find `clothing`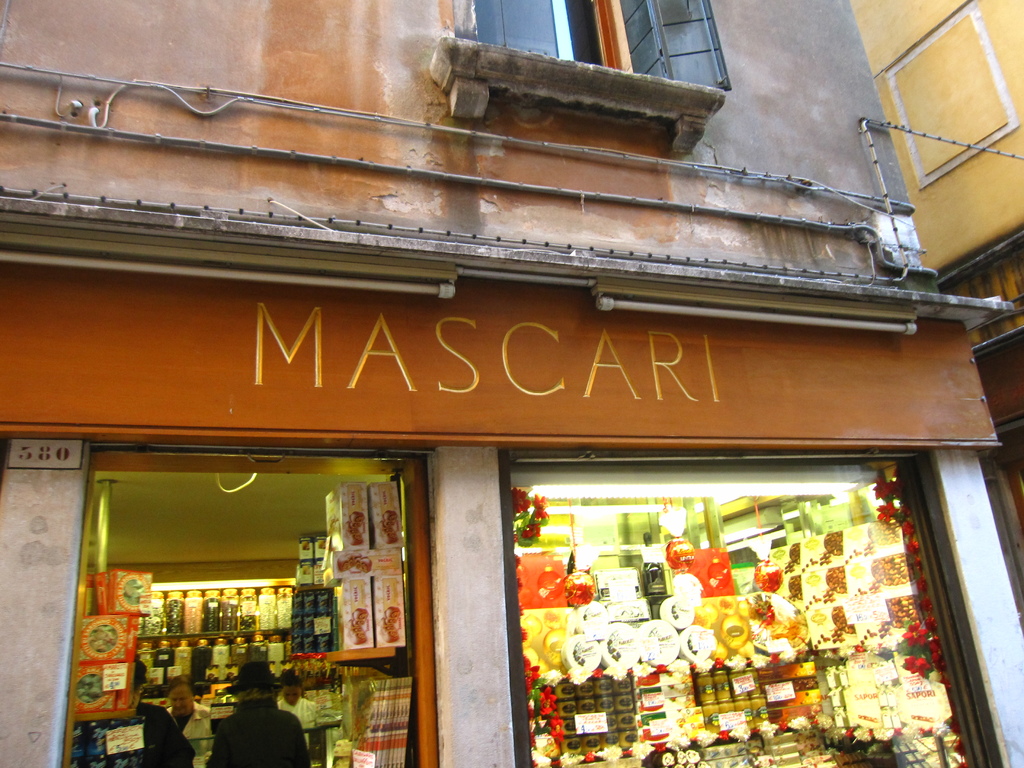
{"x1": 168, "y1": 699, "x2": 216, "y2": 765}
